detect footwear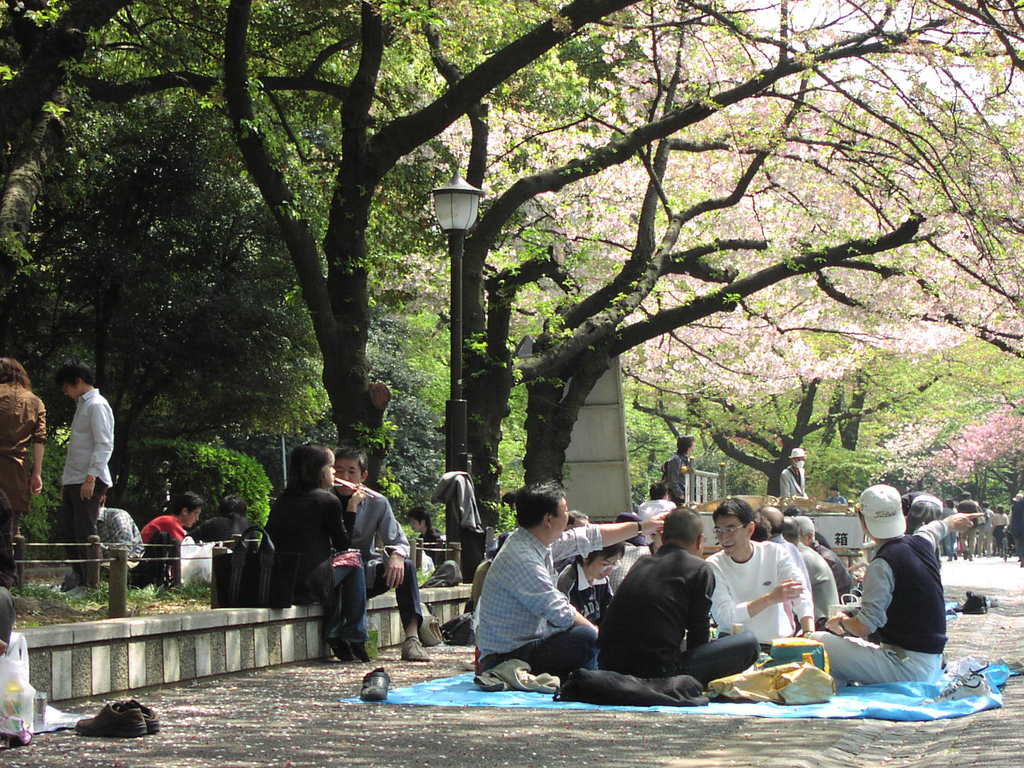
BBox(956, 591, 988, 616)
